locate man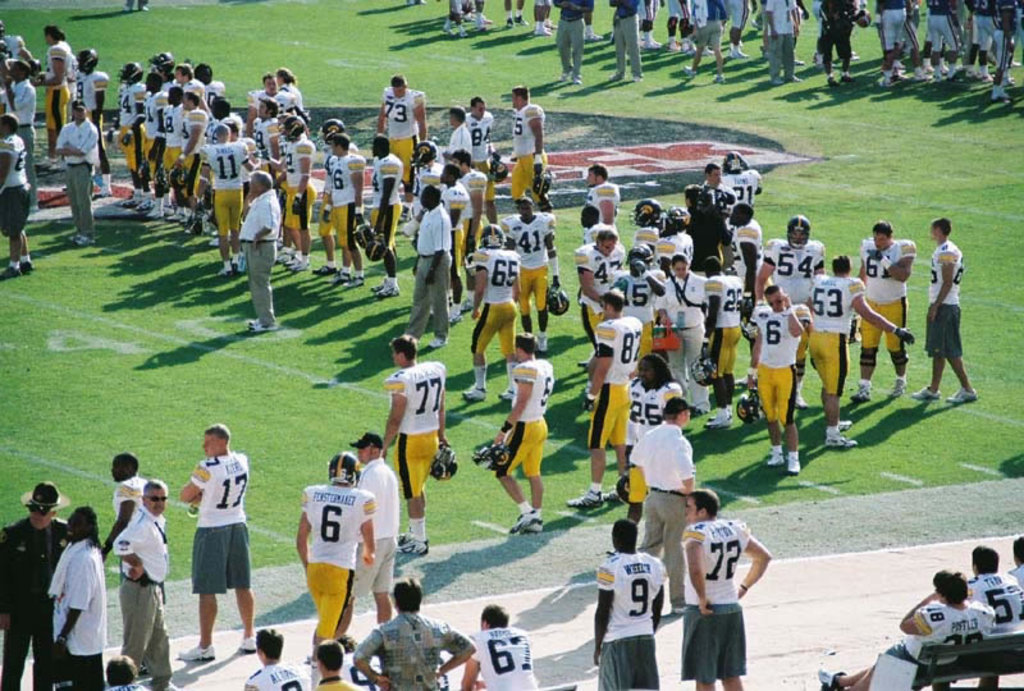
[67, 51, 113, 178]
